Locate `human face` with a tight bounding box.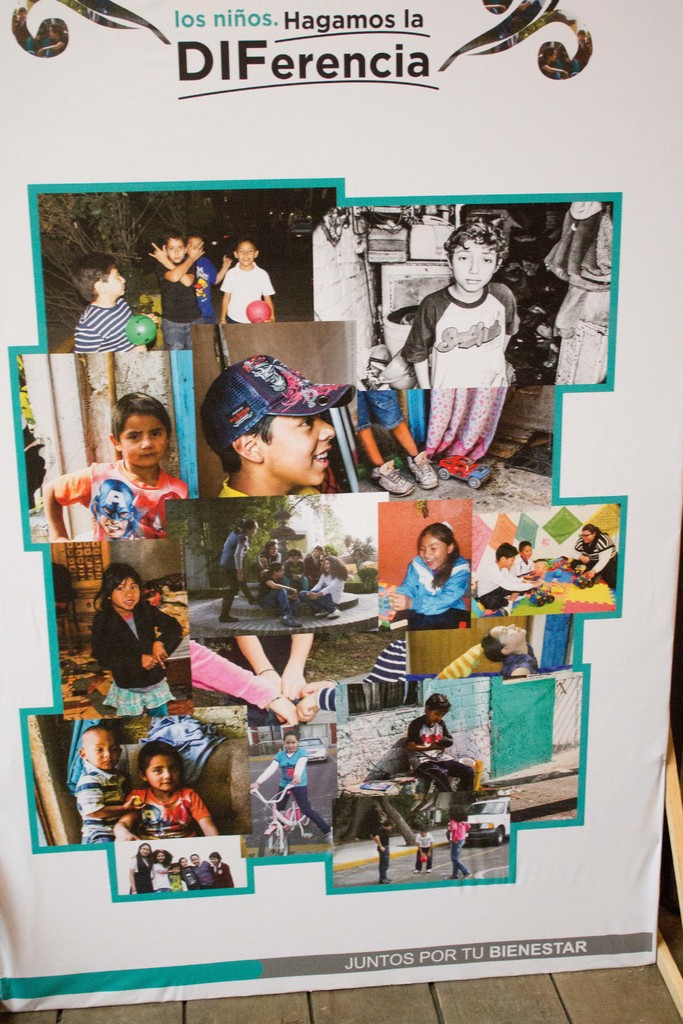
bbox(418, 534, 447, 572).
